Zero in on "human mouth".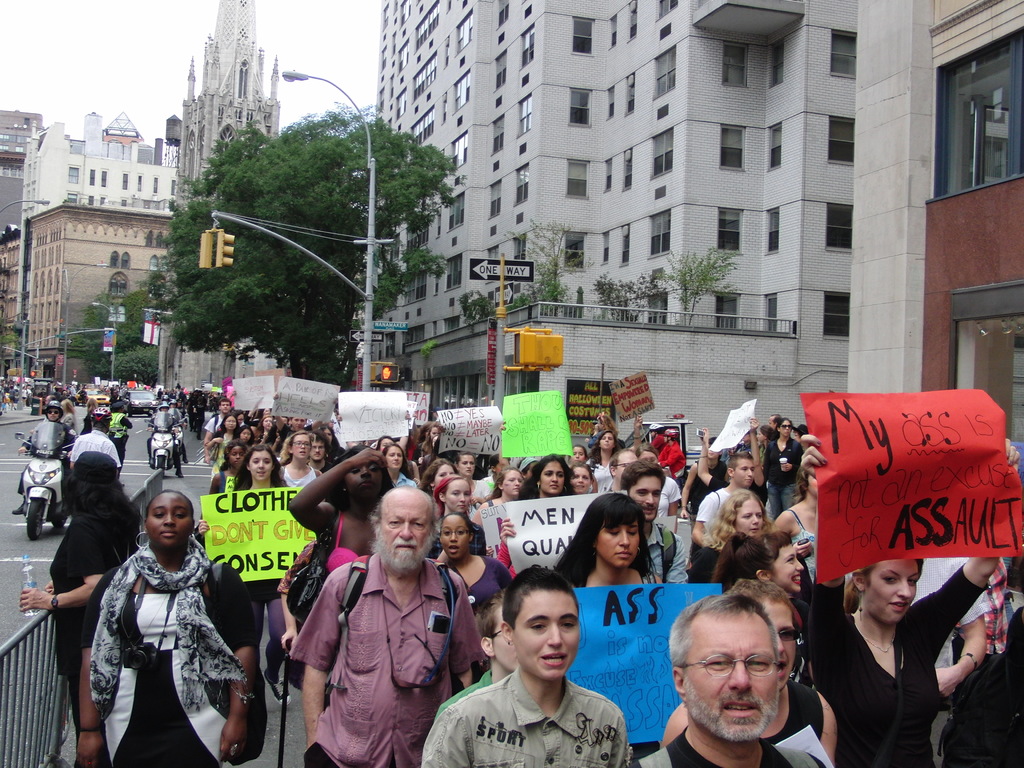
Zeroed in: region(723, 698, 765, 721).
